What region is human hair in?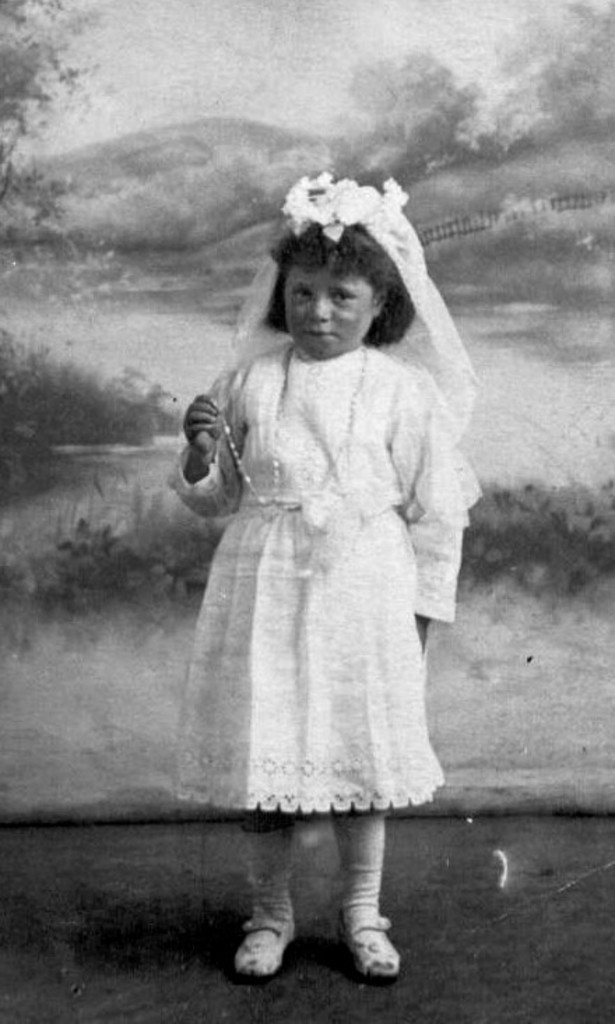
[left=254, top=211, right=425, bottom=346].
